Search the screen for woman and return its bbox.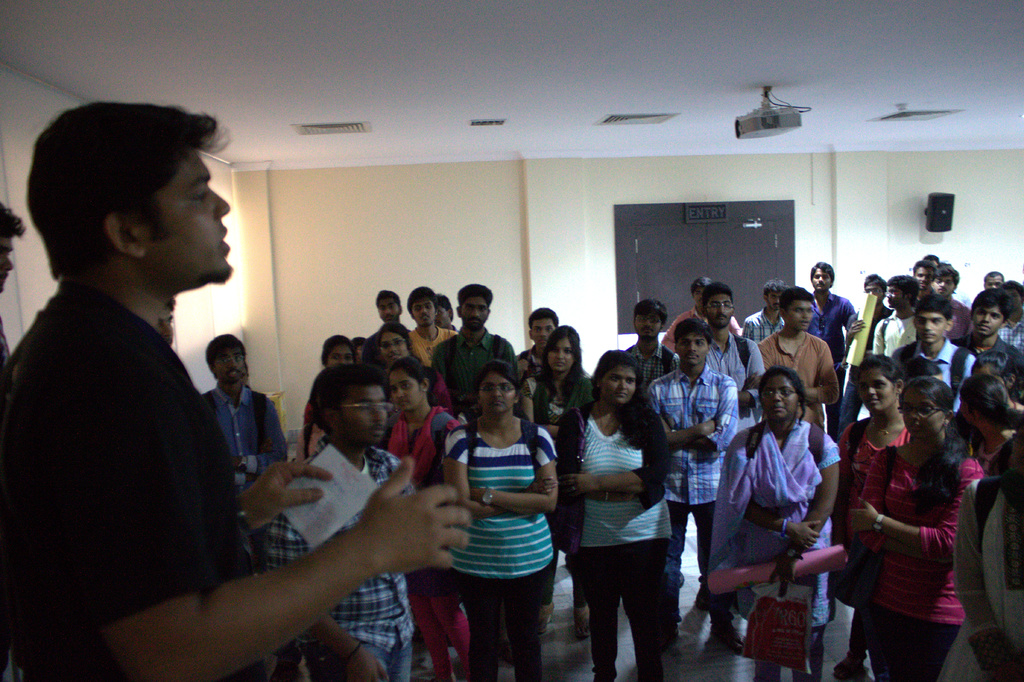
Found: 559, 346, 696, 677.
